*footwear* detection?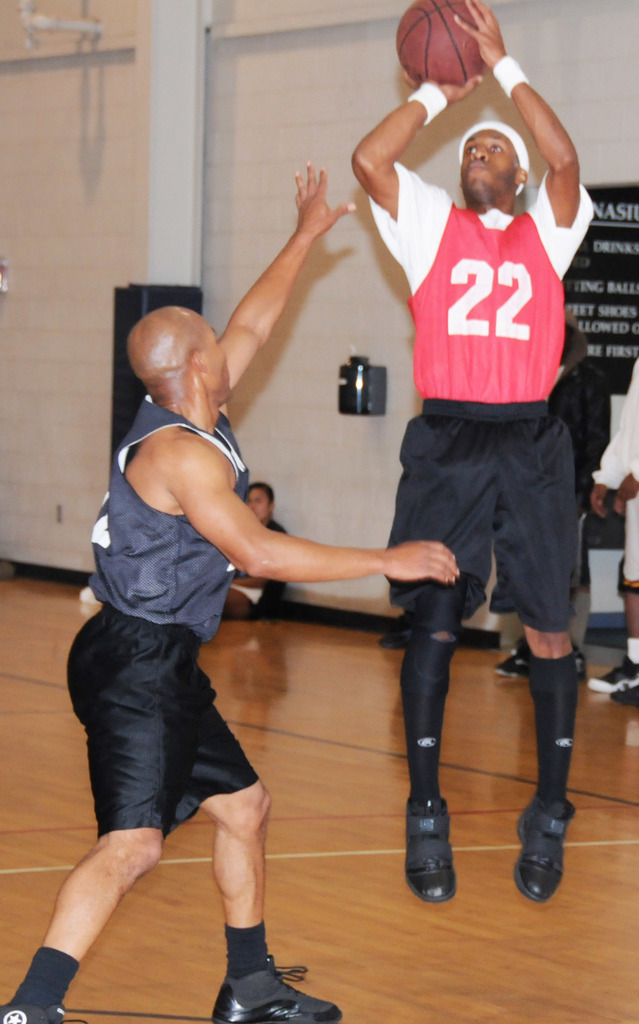
Rect(400, 790, 453, 908)
